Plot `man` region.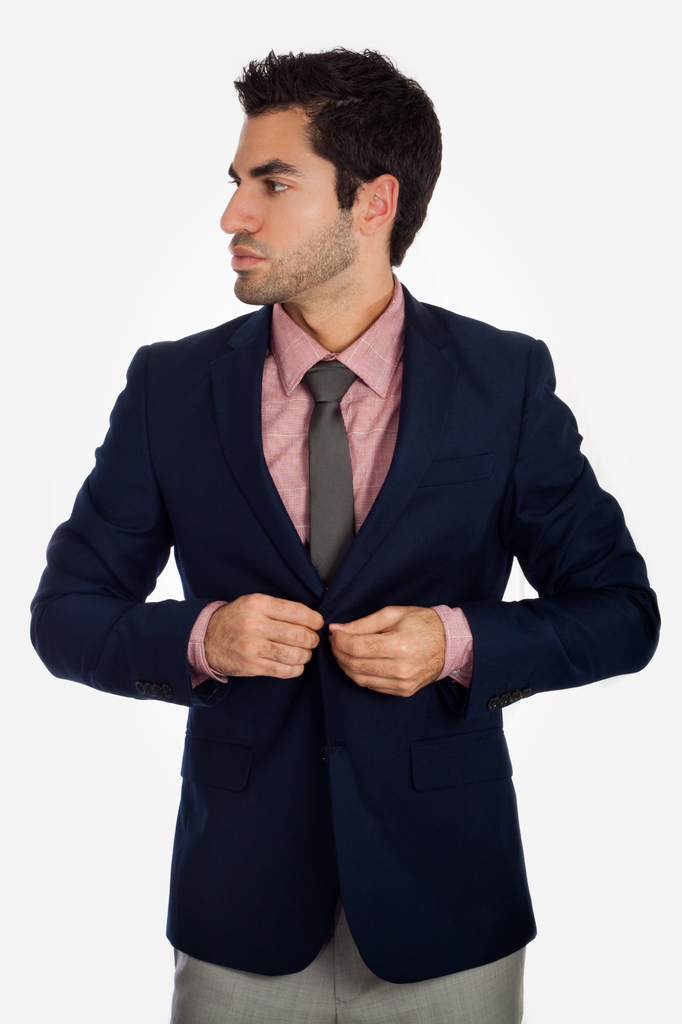
Plotted at (35,62,640,955).
